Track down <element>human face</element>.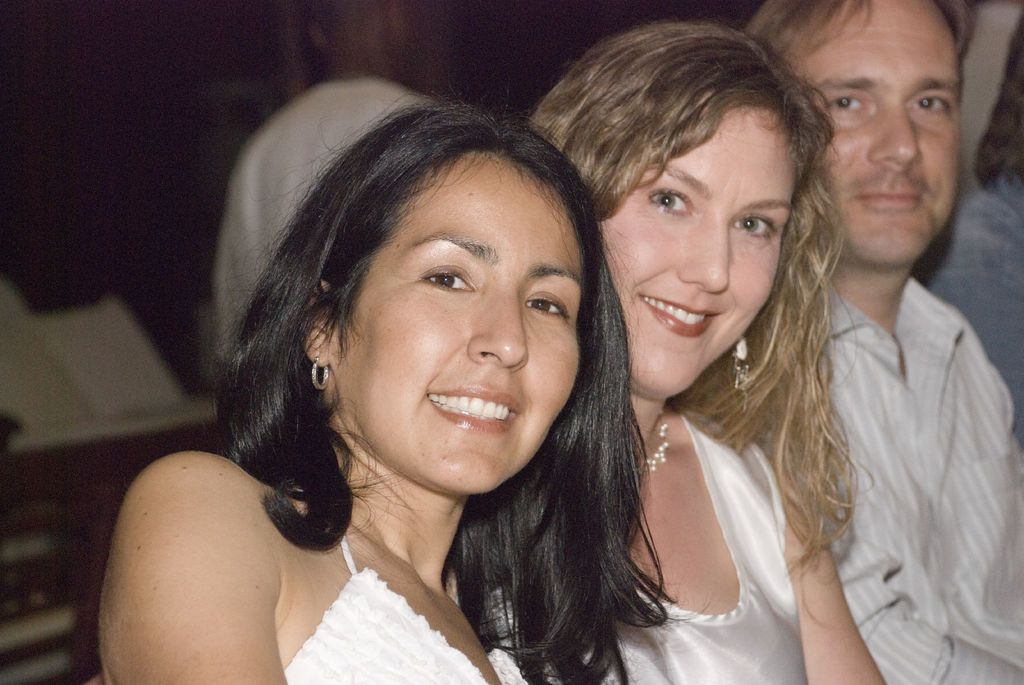
Tracked to 789/0/961/268.
